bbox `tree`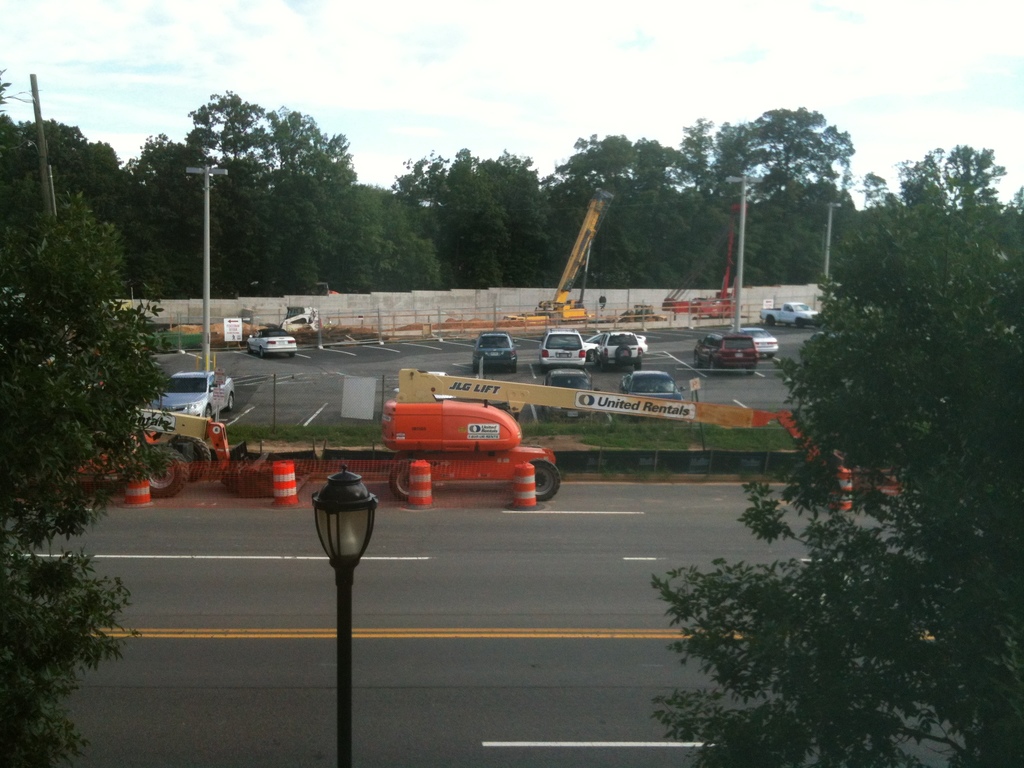
pyautogui.locateOnScreen(762, 145, 1013, 592)
